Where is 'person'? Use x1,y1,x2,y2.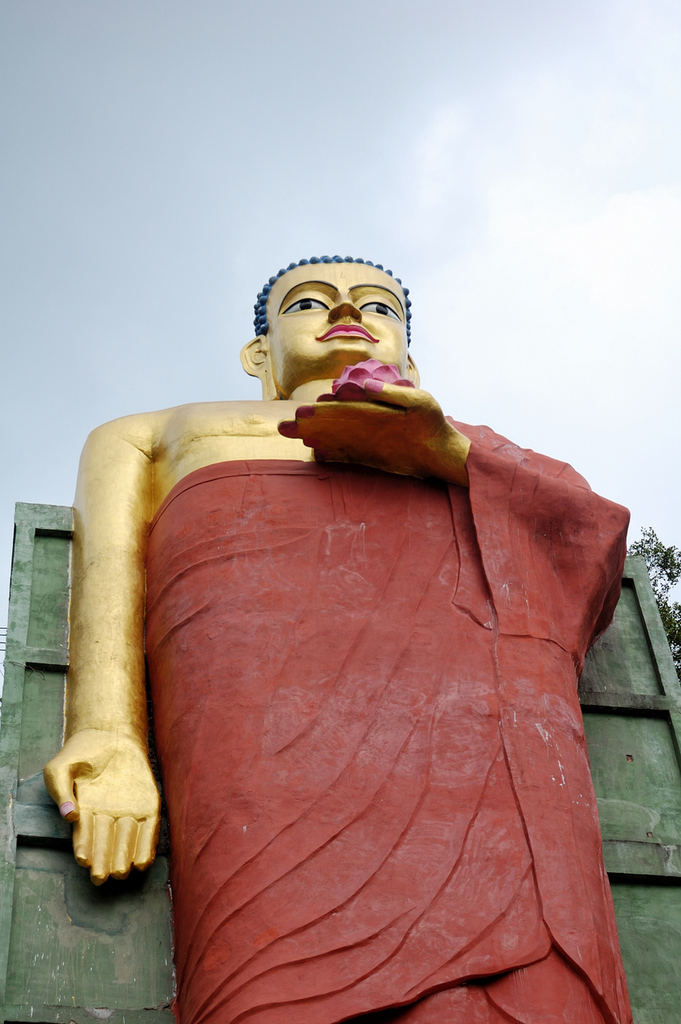
45,255,629,1021.
